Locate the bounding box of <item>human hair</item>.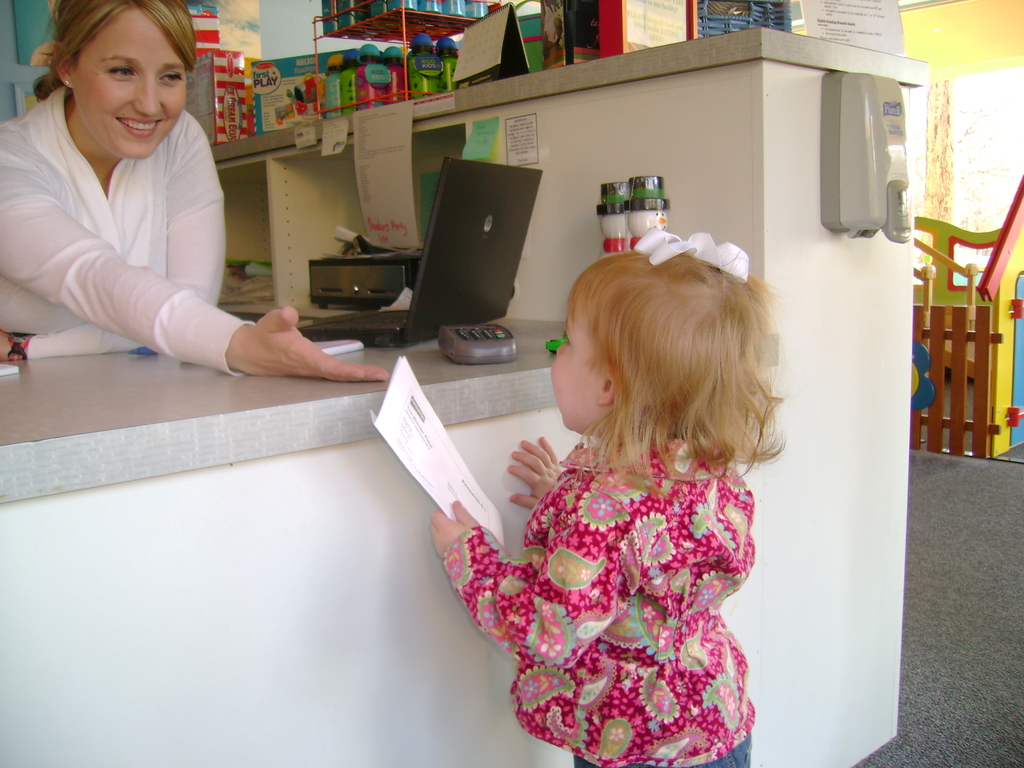
Bounding box: [left=31, top=0, right=196, bottom=106].
